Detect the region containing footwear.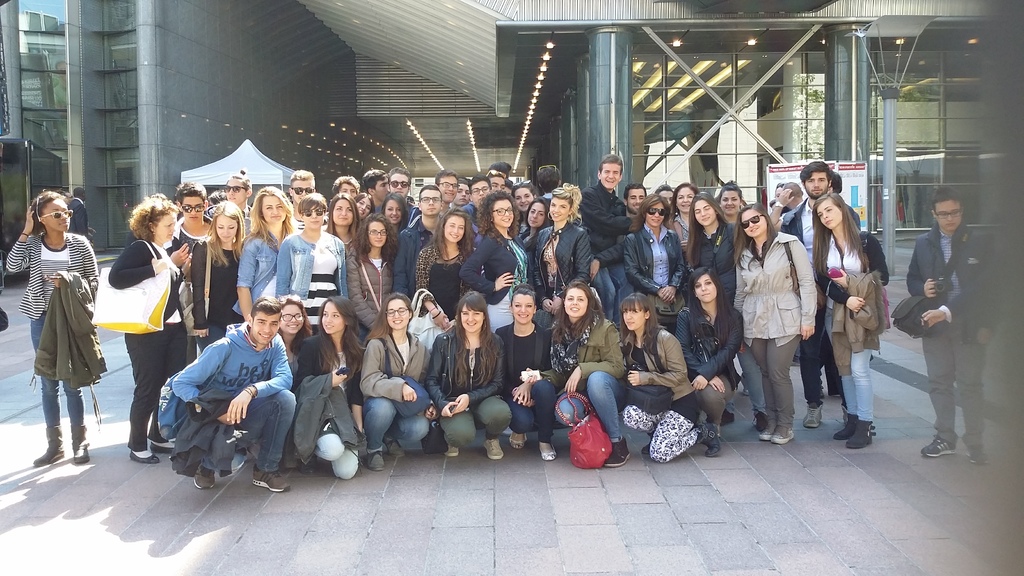
{"left": 150, "top": 428, "right": 179, "bottom": 452}.
